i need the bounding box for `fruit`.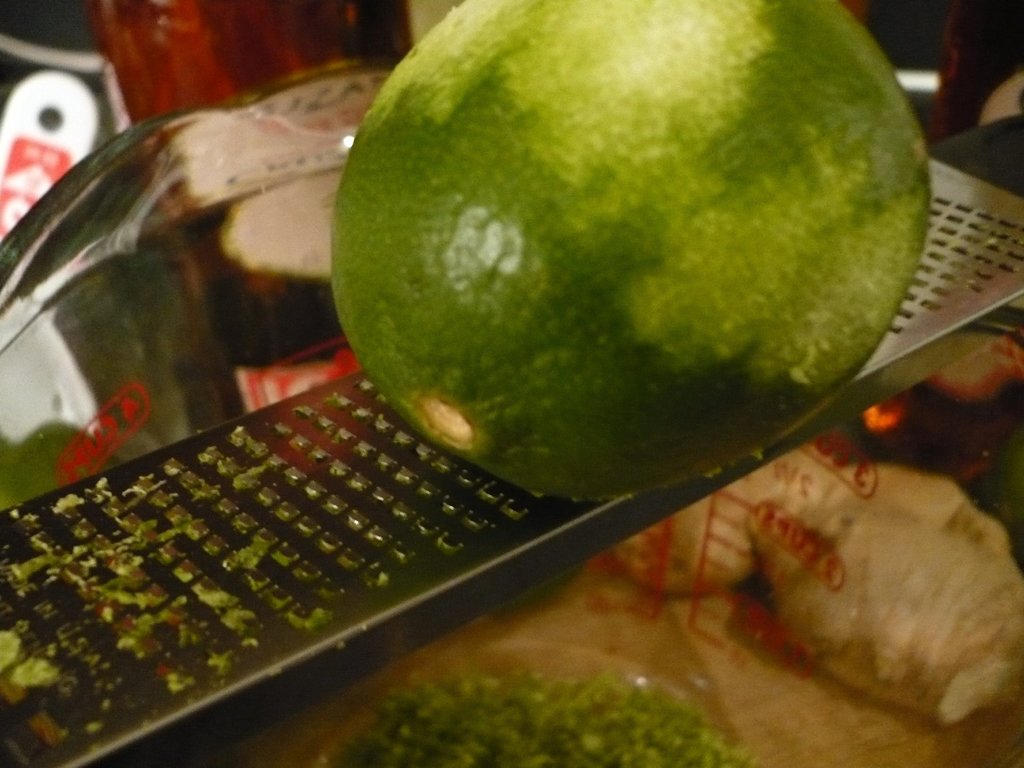
Here it is: (left=321, top=15, right=928, bottom=516).
